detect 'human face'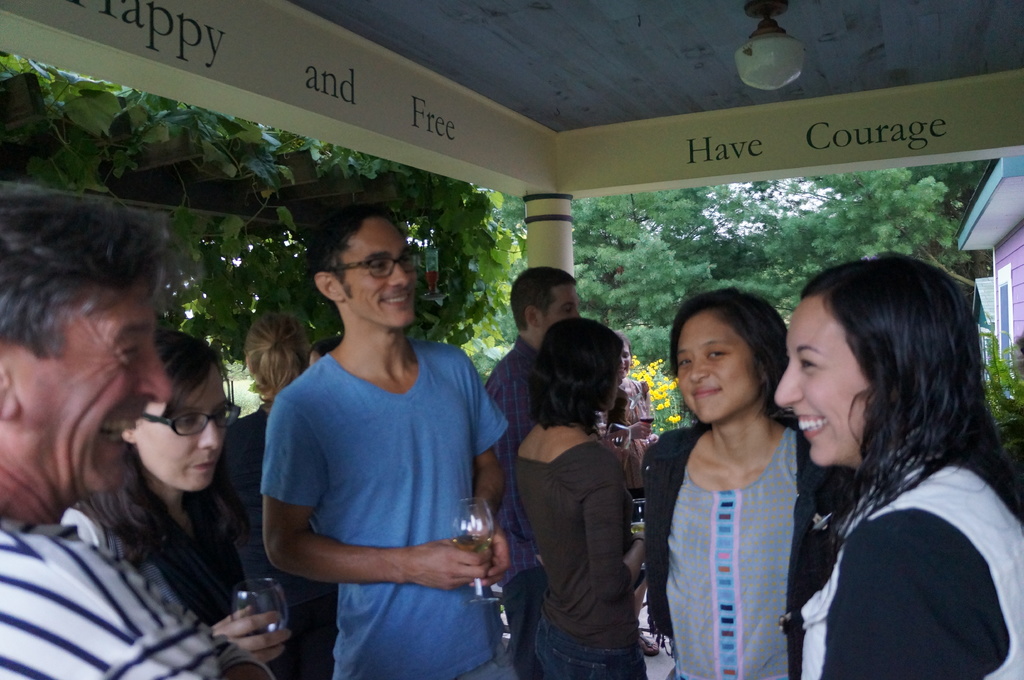
bbox=[621, 342, 634, 377]
